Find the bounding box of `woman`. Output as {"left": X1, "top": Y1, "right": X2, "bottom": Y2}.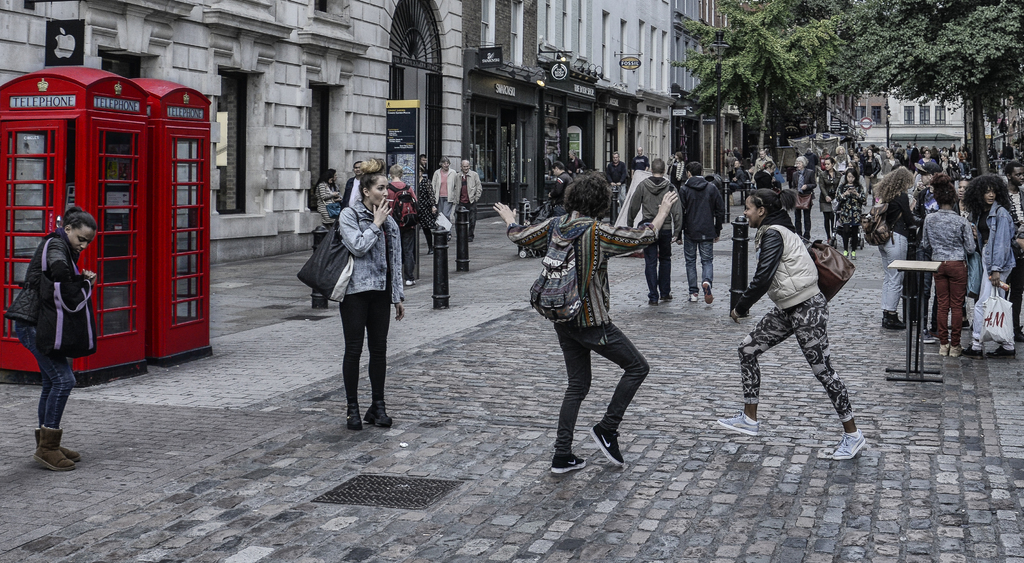
{"left": 757, "top": 158, "right": 783, "bottom": 191}.
